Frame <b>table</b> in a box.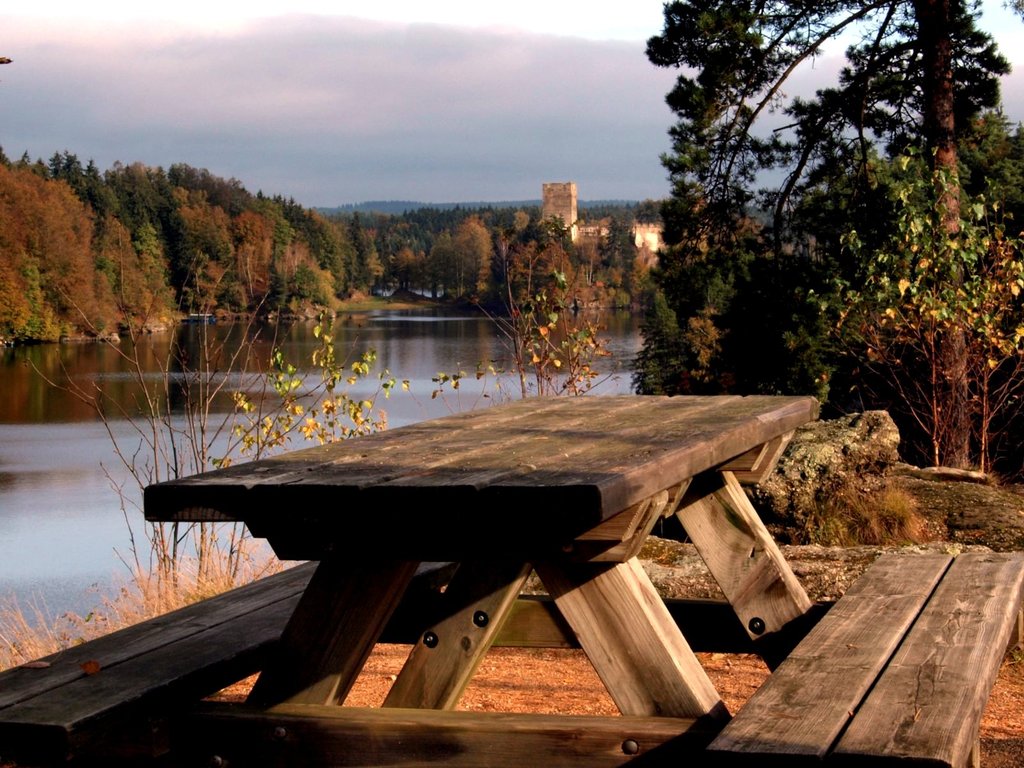
(121, 390, 812, 719).
